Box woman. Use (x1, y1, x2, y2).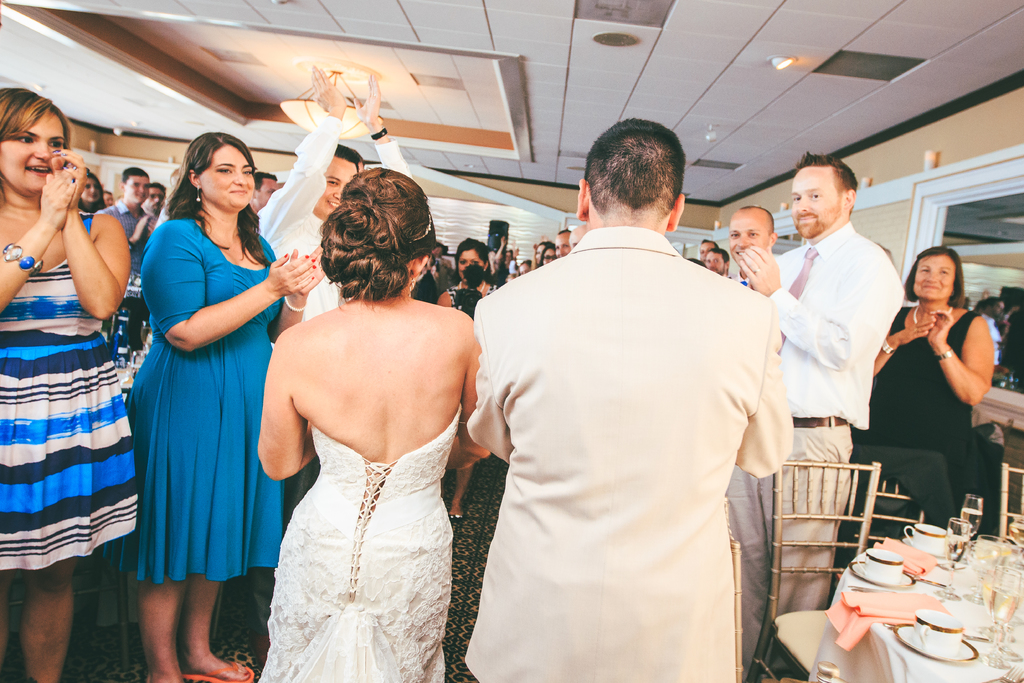
(118, 144, 273, 682).
